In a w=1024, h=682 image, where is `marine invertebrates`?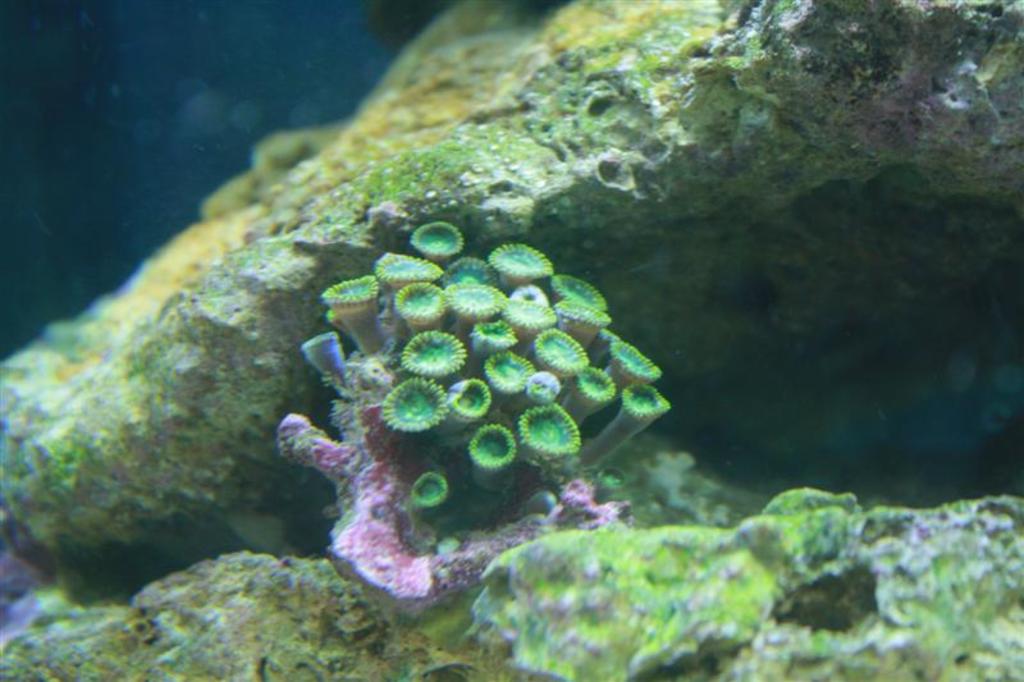
box=[265, 218, 649, 605].
